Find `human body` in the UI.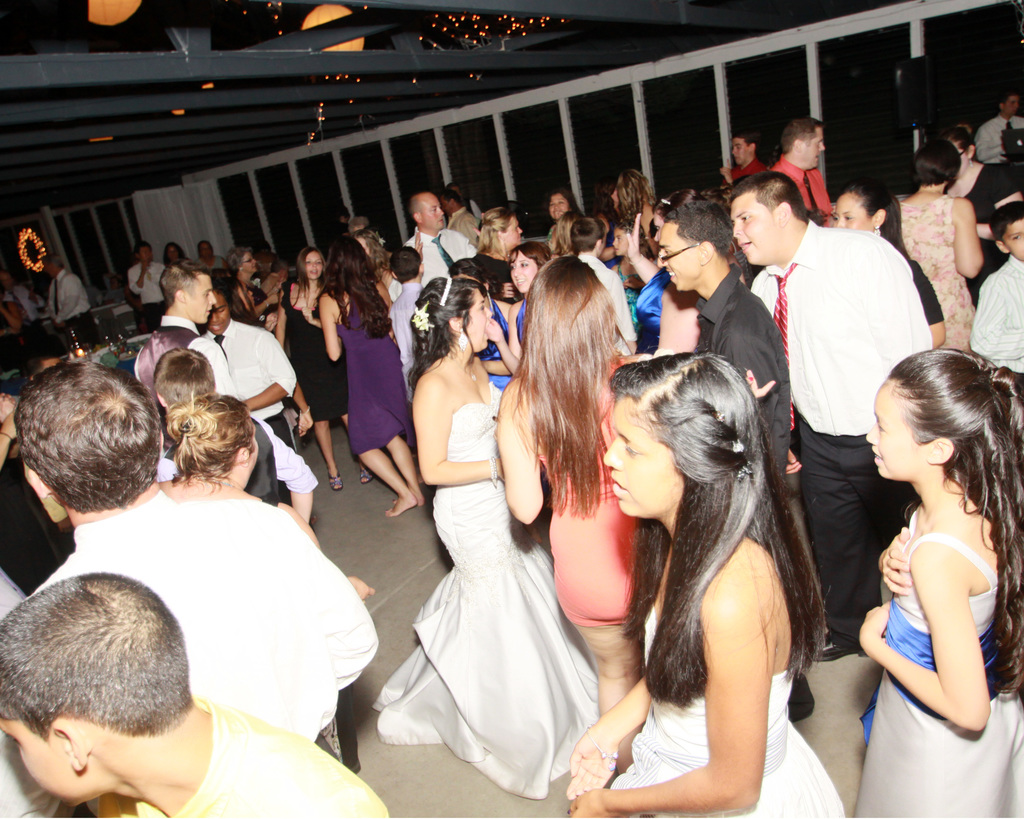
UI element at 407:192:482:274.
